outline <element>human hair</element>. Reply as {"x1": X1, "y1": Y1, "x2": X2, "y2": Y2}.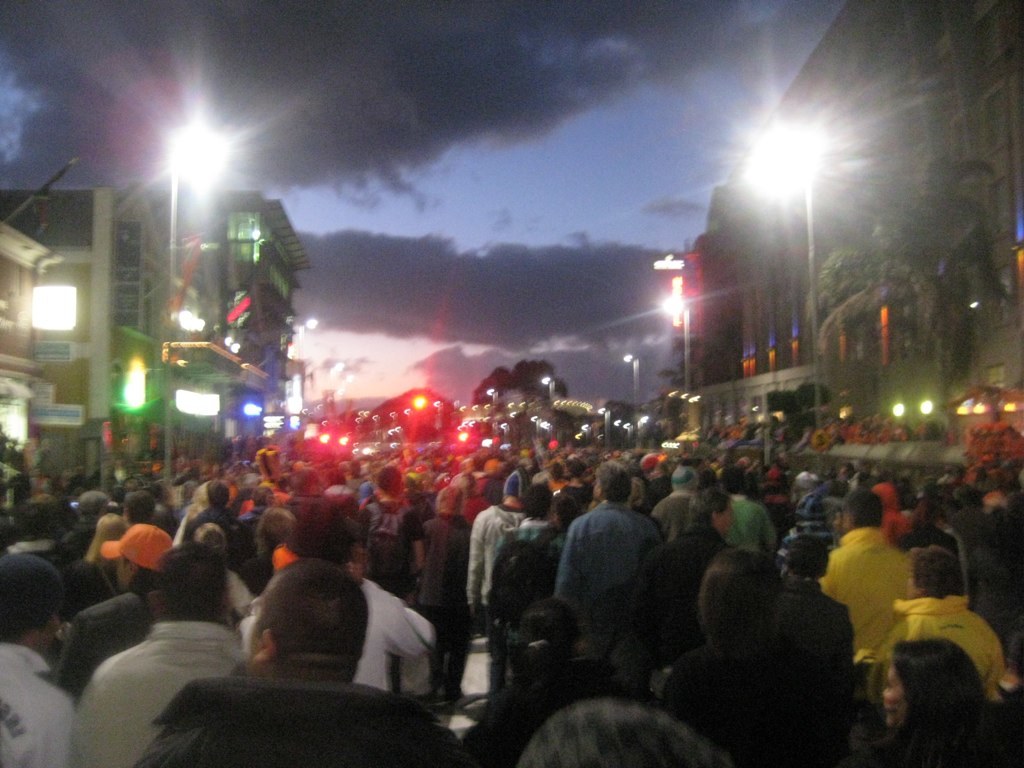
{"x1": 512, "y1": 598, "x2": 577, "y2": 704}.
